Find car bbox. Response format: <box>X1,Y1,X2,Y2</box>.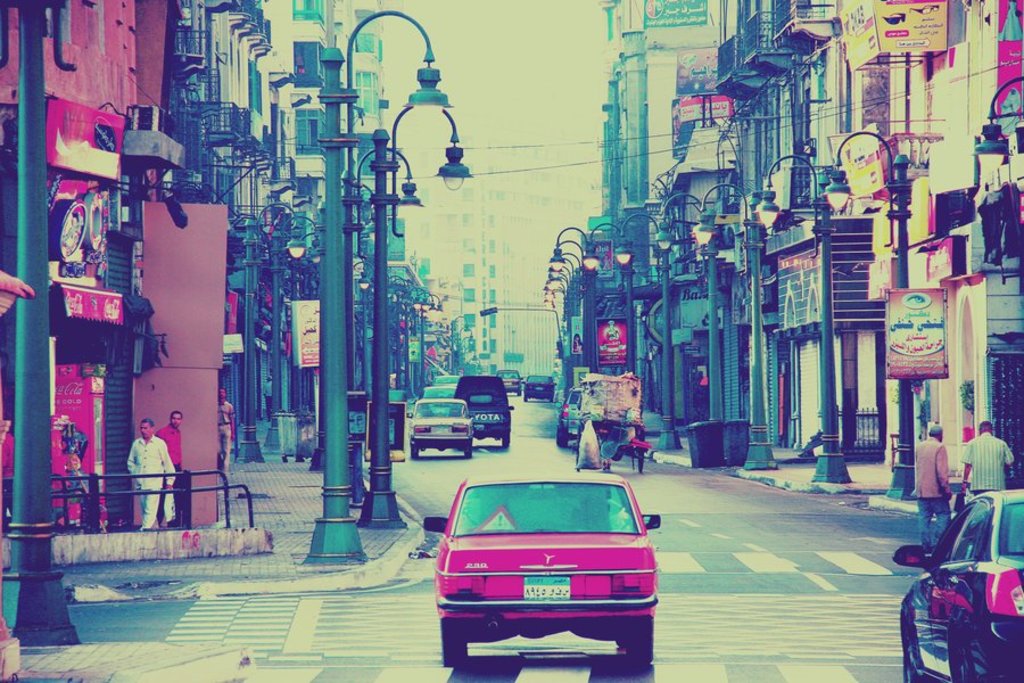
<box>426,469,661,667</box>.
